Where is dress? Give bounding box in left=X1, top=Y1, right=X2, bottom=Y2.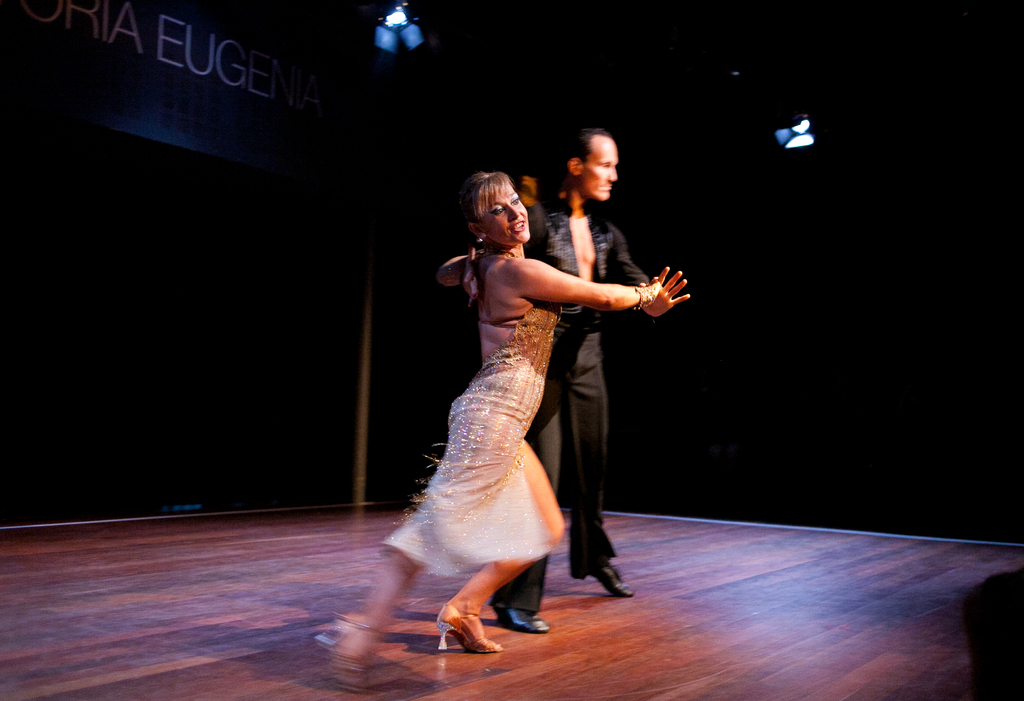
left=375, top=252, right=568, bottom=584.
